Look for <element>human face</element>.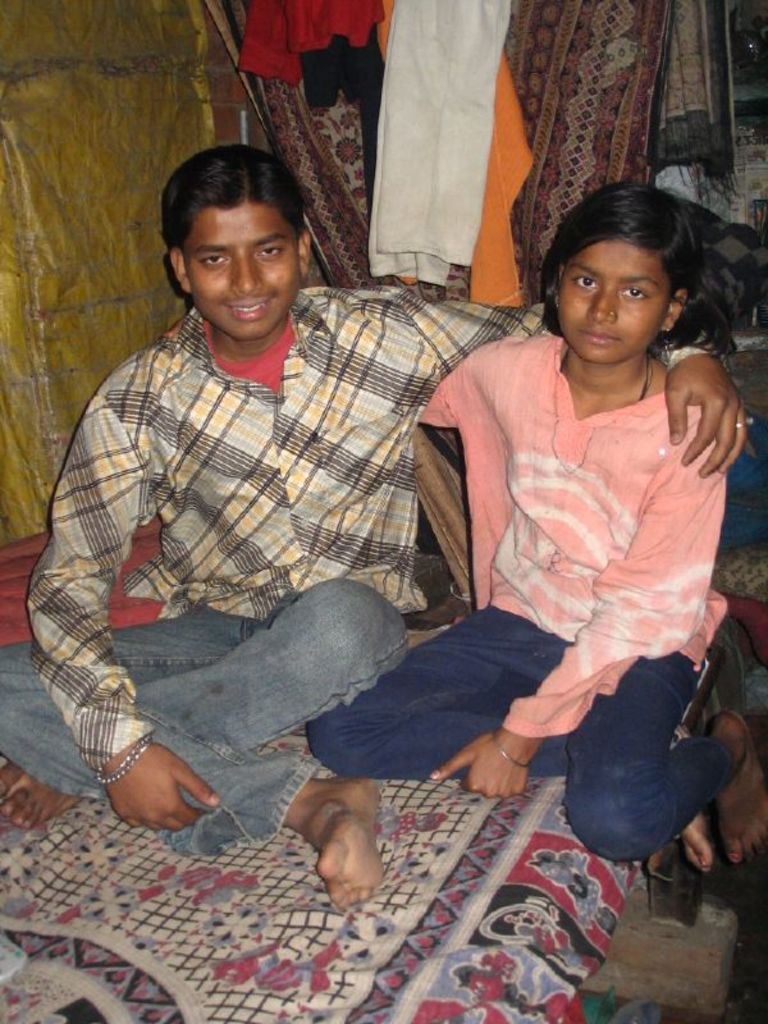
Found: bbox(179, 204, 303, 338).
